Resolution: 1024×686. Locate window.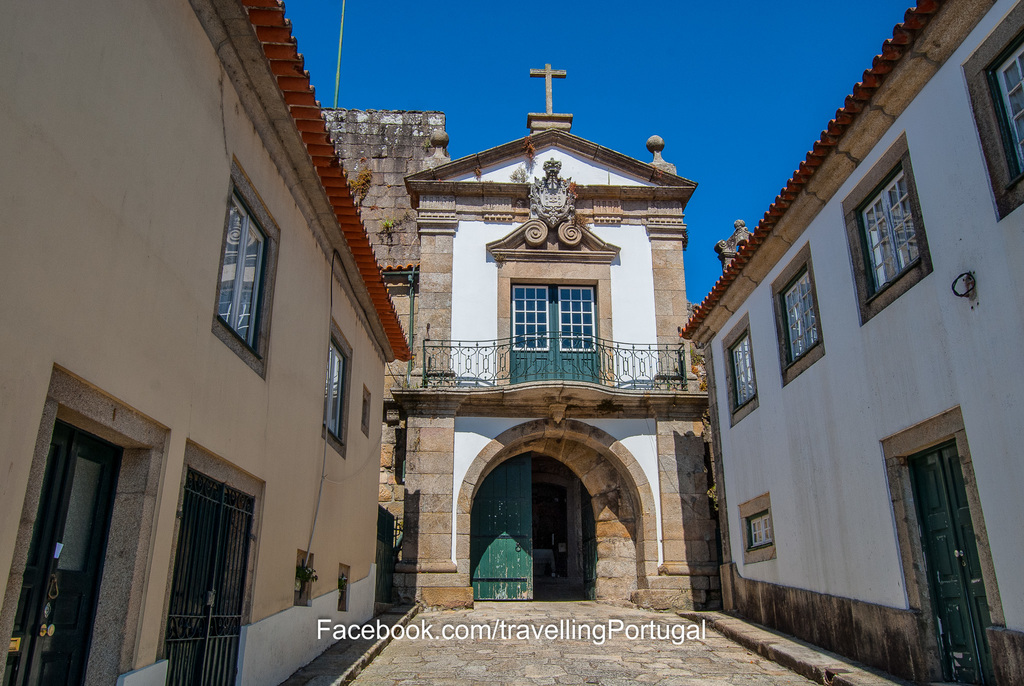
<bbox>844, 133, 934, 327</bbox>.
